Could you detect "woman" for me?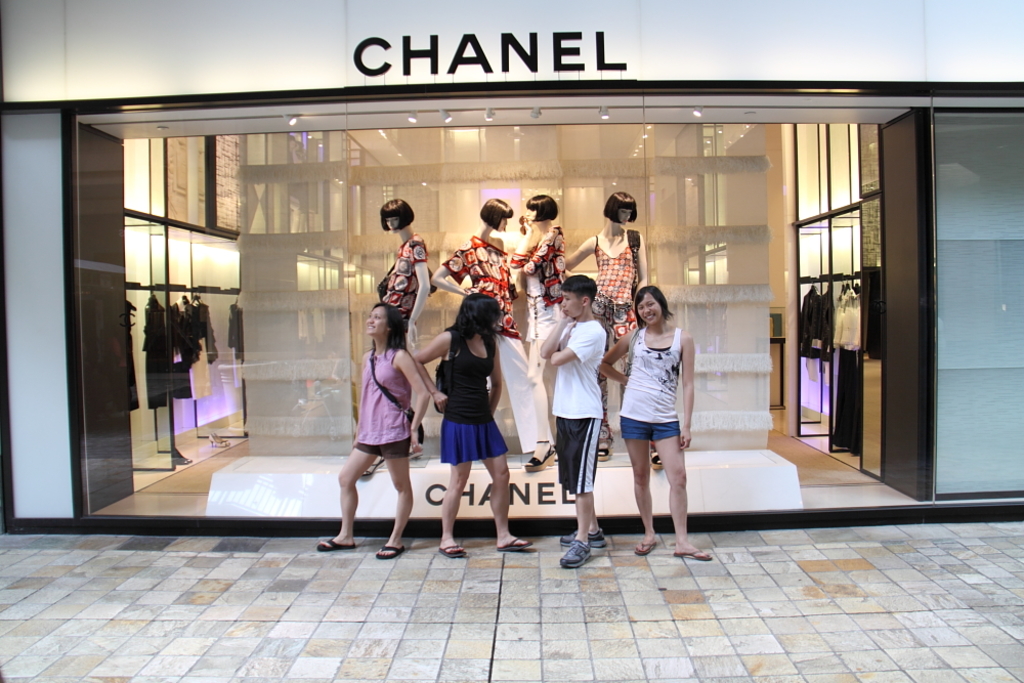
Detection result: (429,197,559,464).
